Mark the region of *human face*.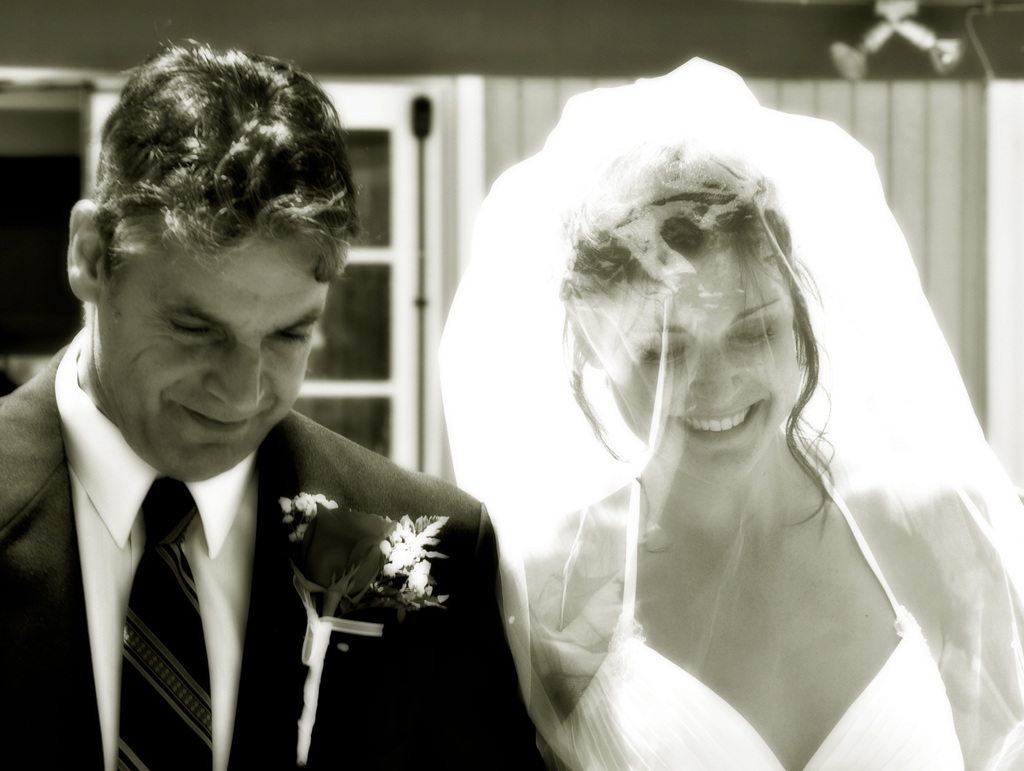
Region: 95/217/307/485.
